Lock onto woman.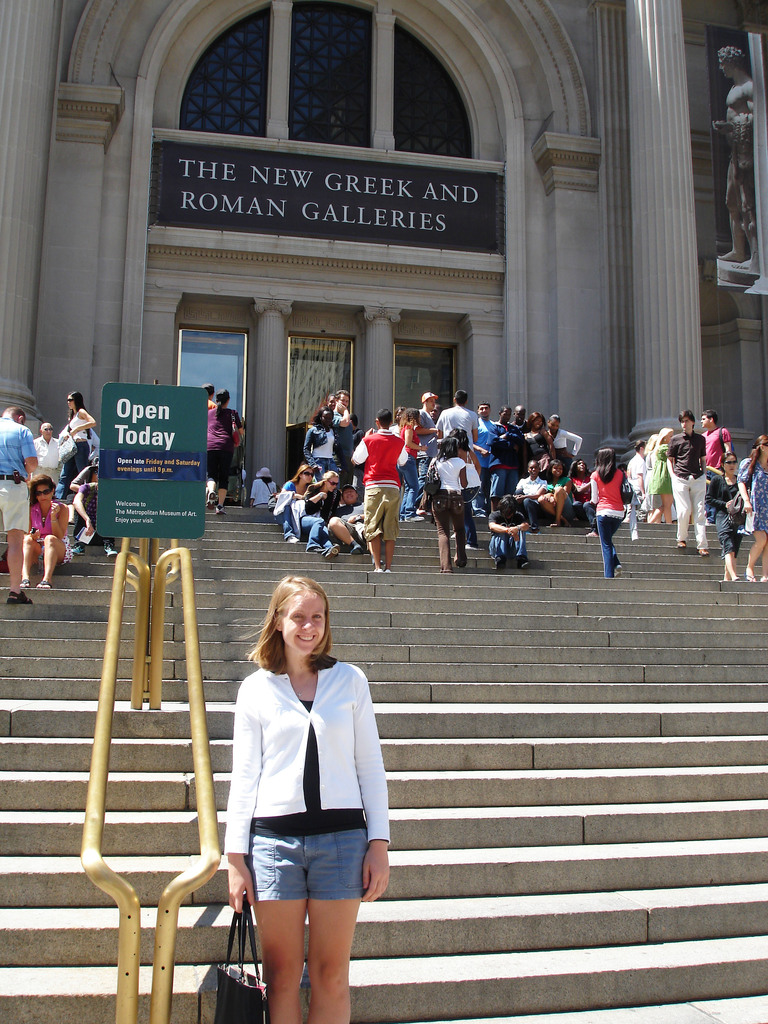
Locked: [250,465,278,513].
